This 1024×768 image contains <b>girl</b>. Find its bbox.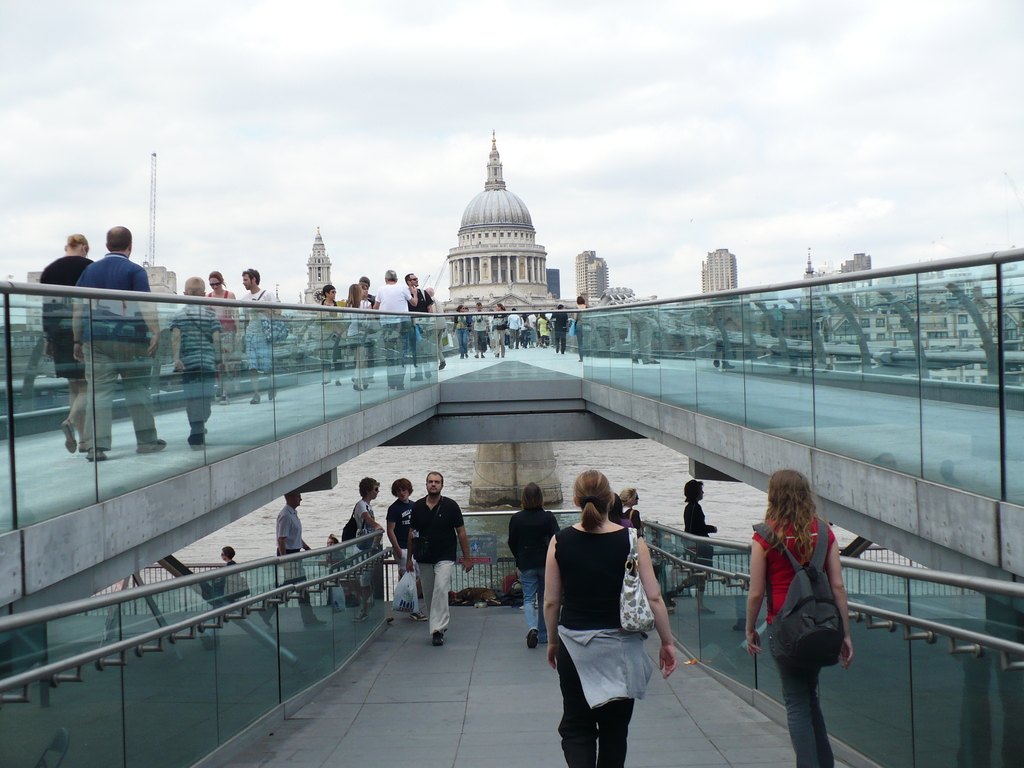
(618, 484, 644, 532).
